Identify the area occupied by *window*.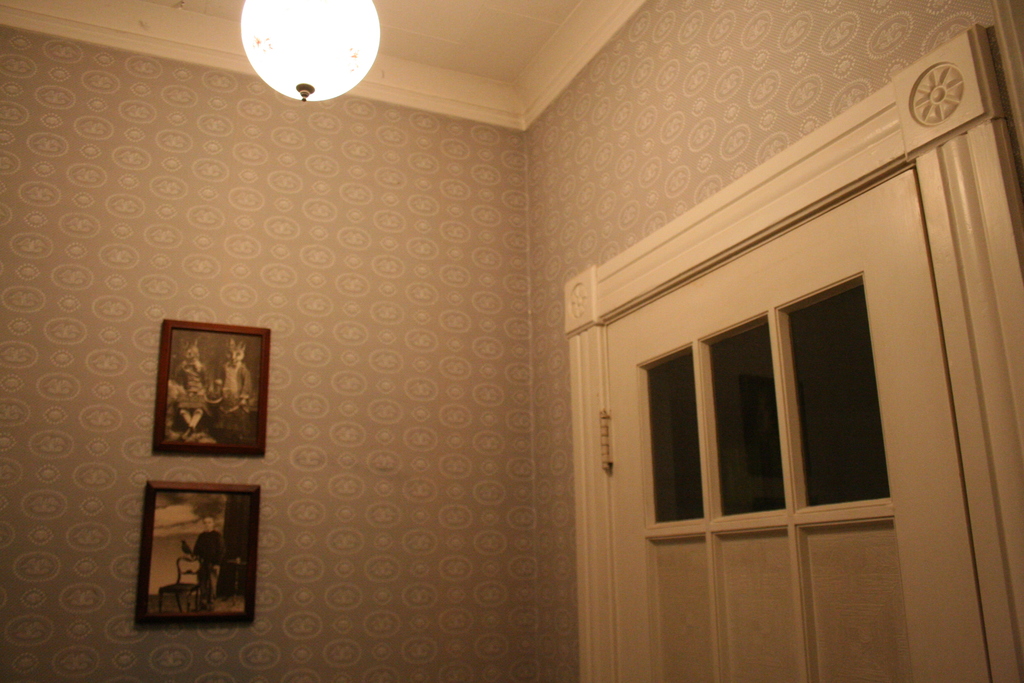
Area: 636, 350, 699, 531.
